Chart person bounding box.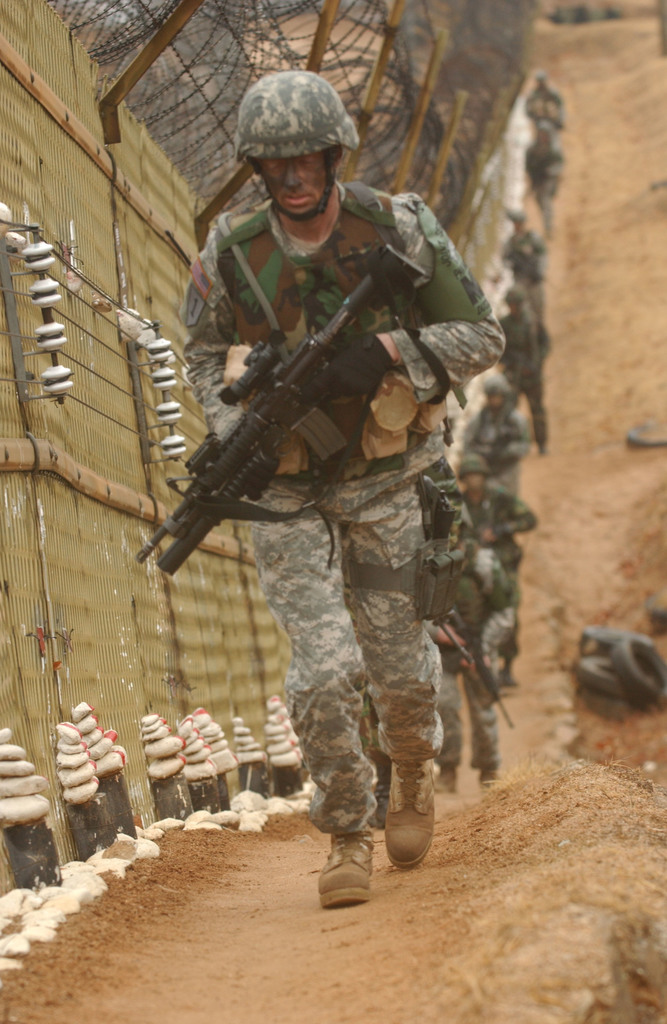
Charted: bbox=[163, 64, 565, 899].
